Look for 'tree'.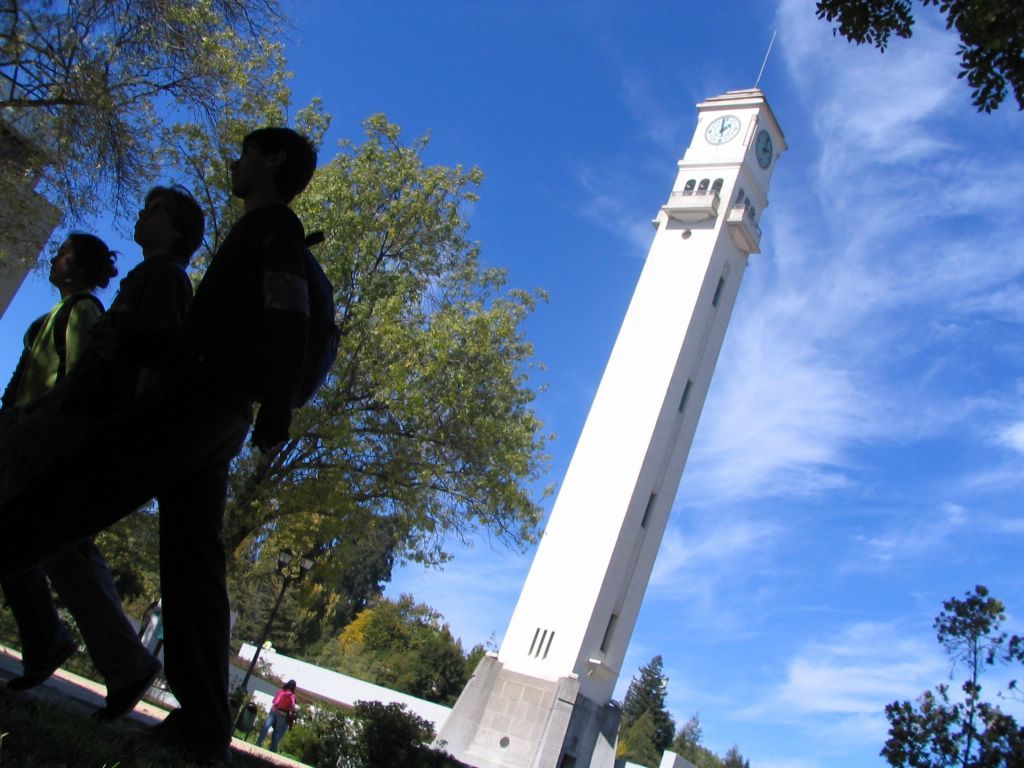
Found: crop(26, 518, 153, 690).
